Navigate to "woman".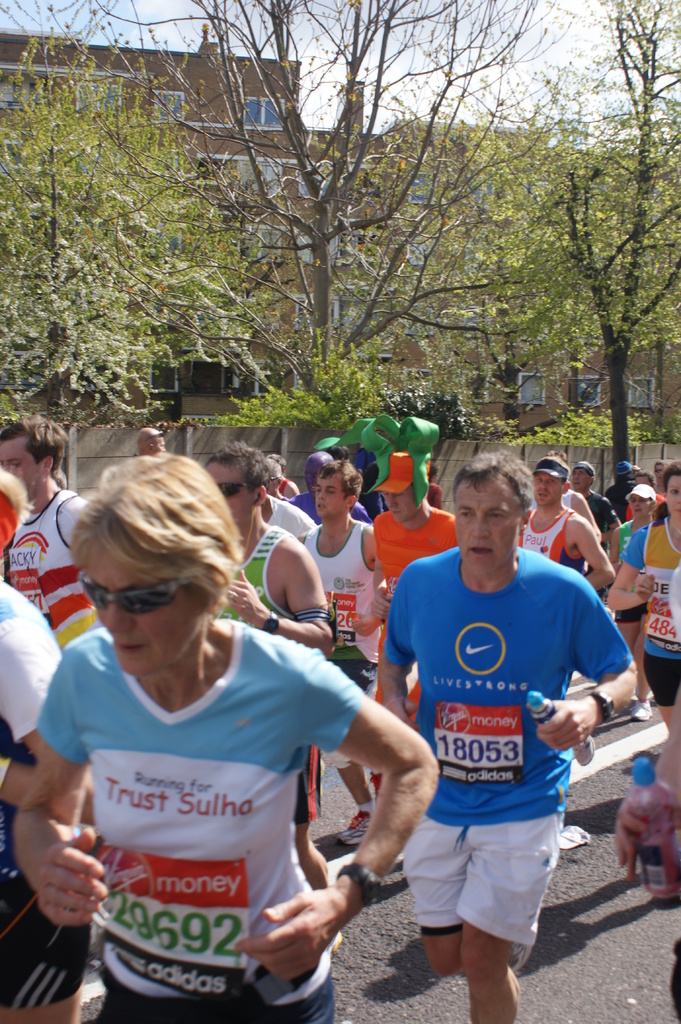
Navigation target: select_region(14, 445, 439, 1022).
